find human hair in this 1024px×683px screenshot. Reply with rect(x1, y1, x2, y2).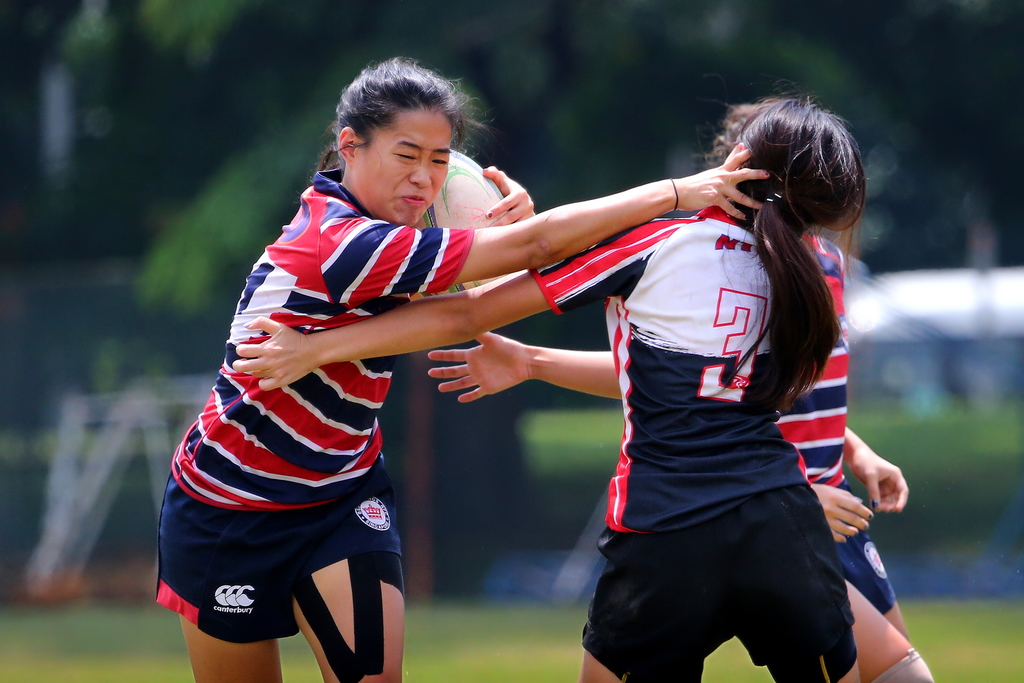
rect(337, 55, 482, 156).
